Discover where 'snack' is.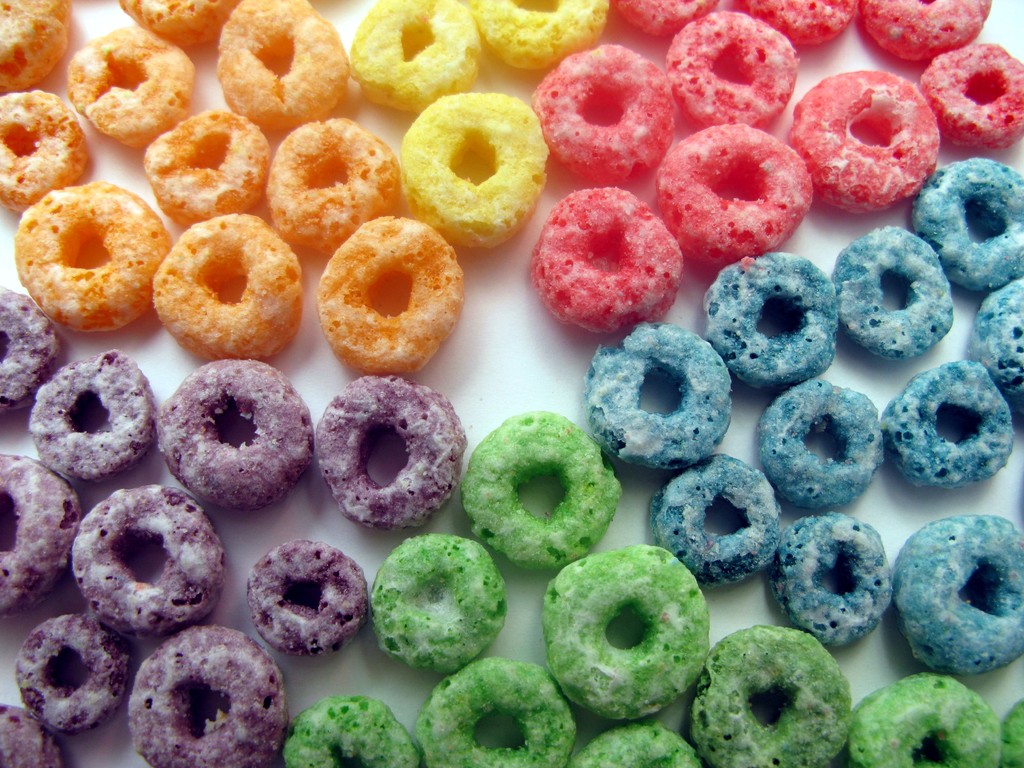
Discovered at box(467, 410, 625, 570).
